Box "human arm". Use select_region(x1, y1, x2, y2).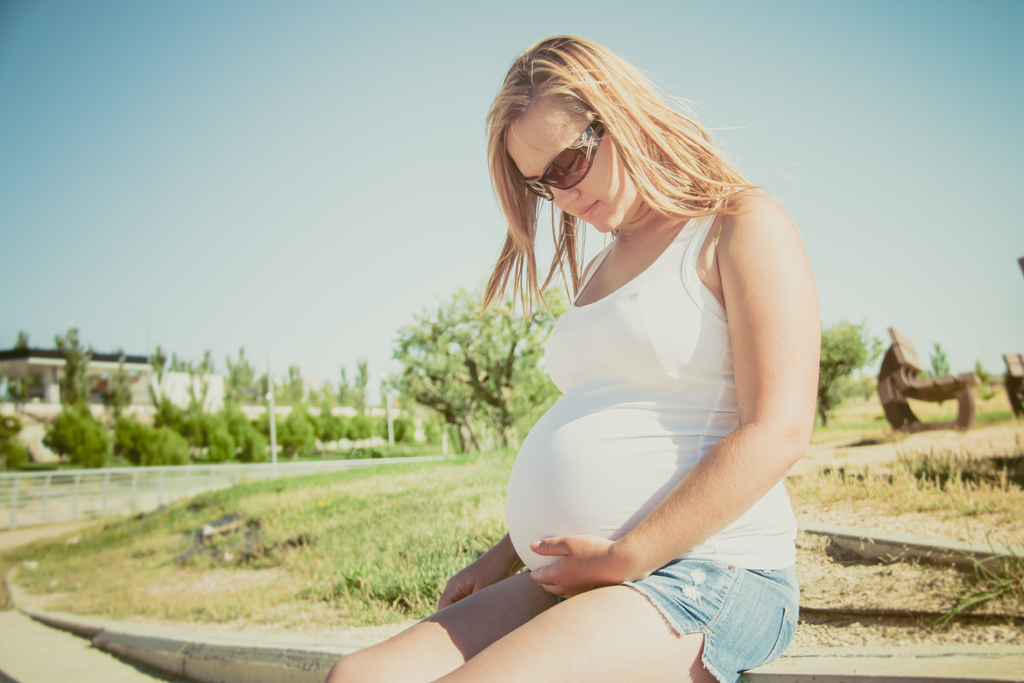
select_region(439, 536, 525, 613).
